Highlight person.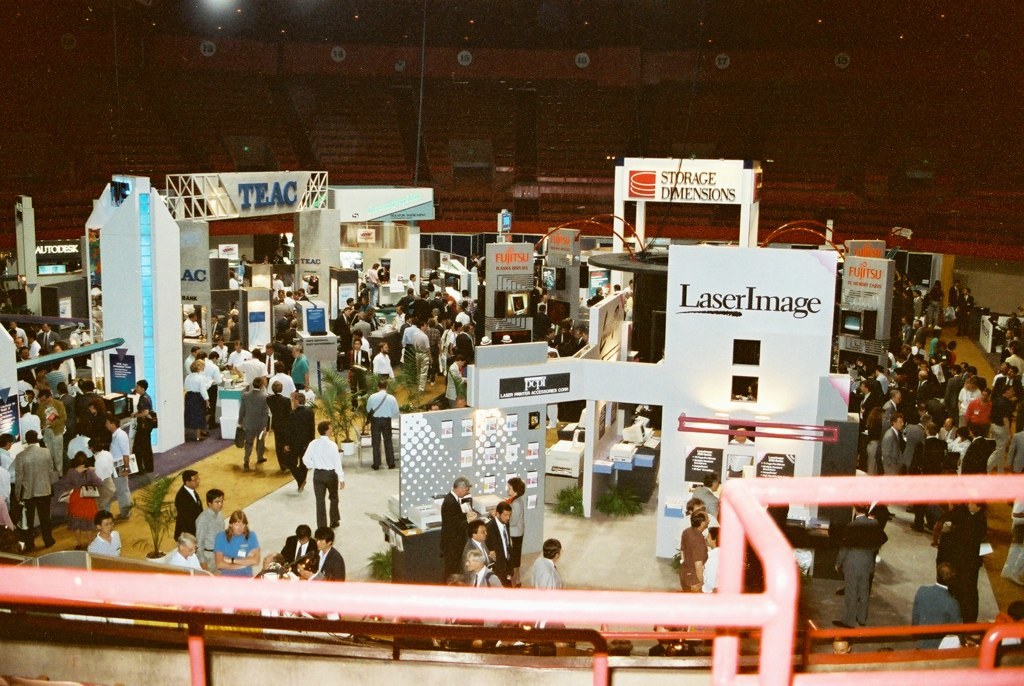
Highlighted region: x1=231 y1=317 x2=237 y2=338.
